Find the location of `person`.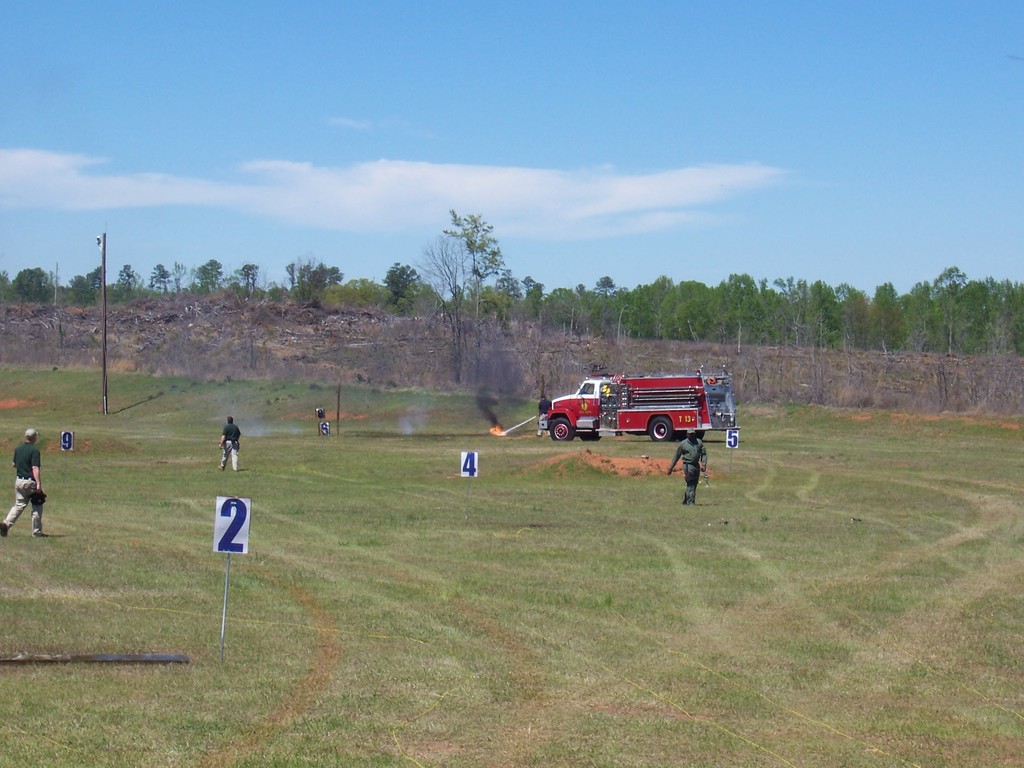
Location: select_region(0, 424, 49, 537).
